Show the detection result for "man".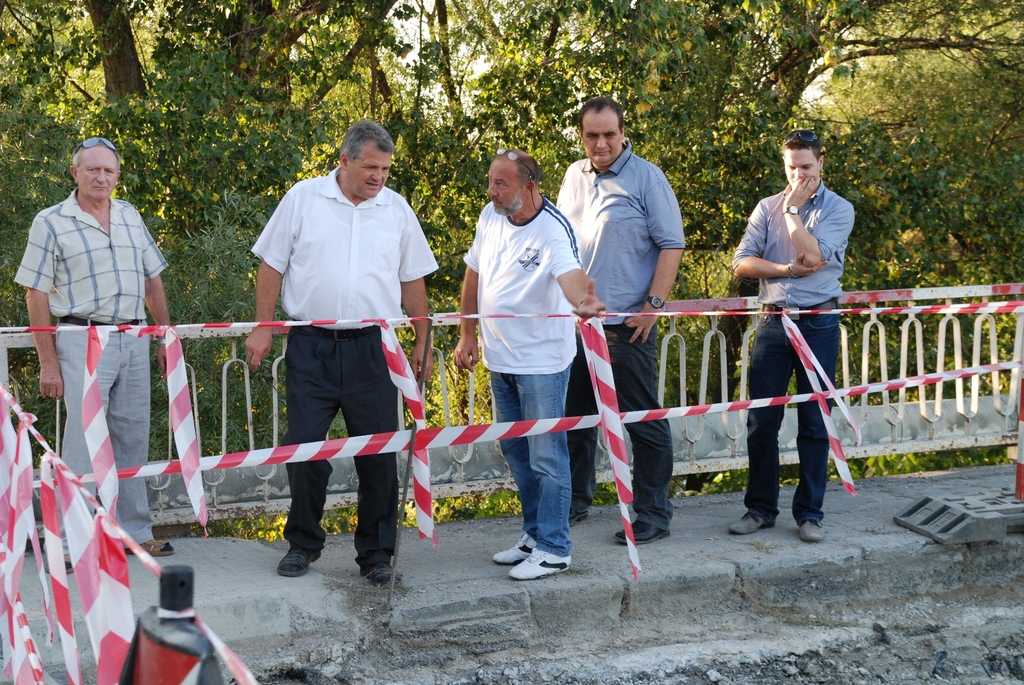
pyautogui.locateOnScreen(729, 130, 851, 542).
